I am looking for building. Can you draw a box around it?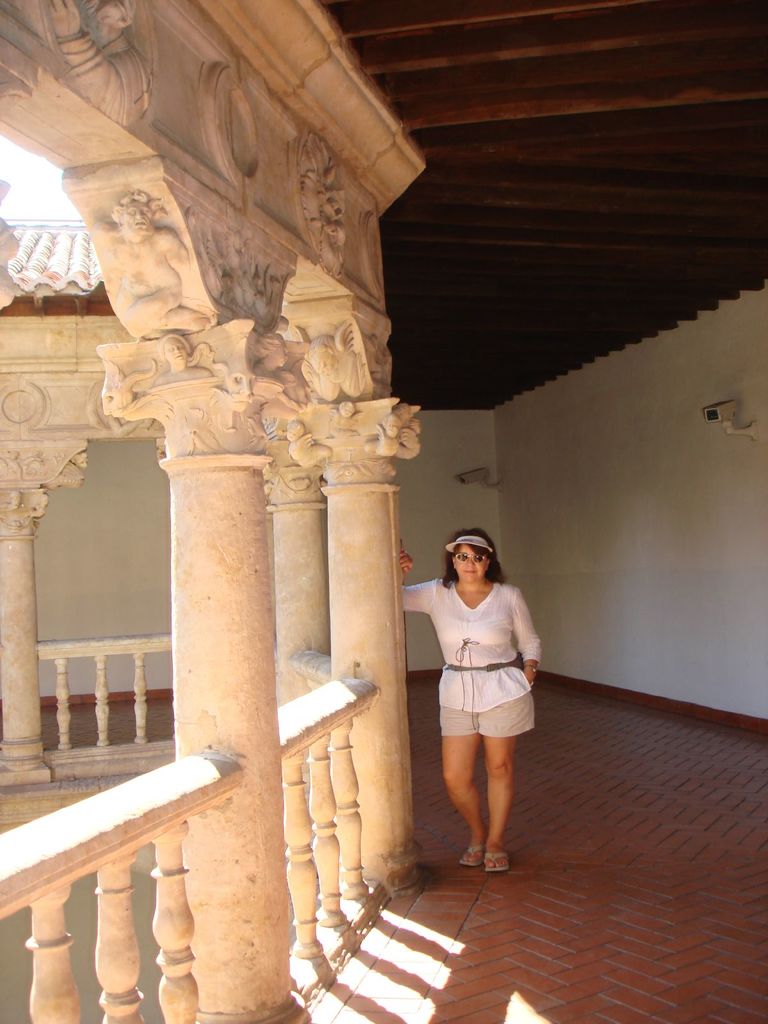
Sure, the bounding box is region(0, 0, 767, 1023).
